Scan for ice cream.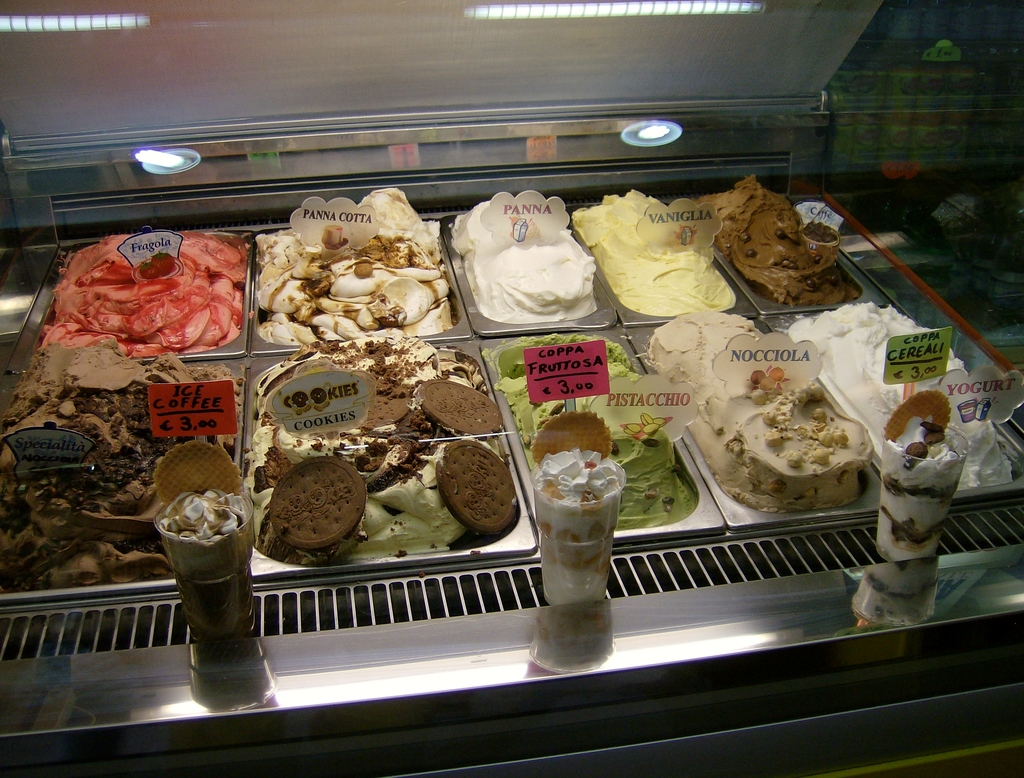
Scan result: detection(38, 234, 243, 345).
